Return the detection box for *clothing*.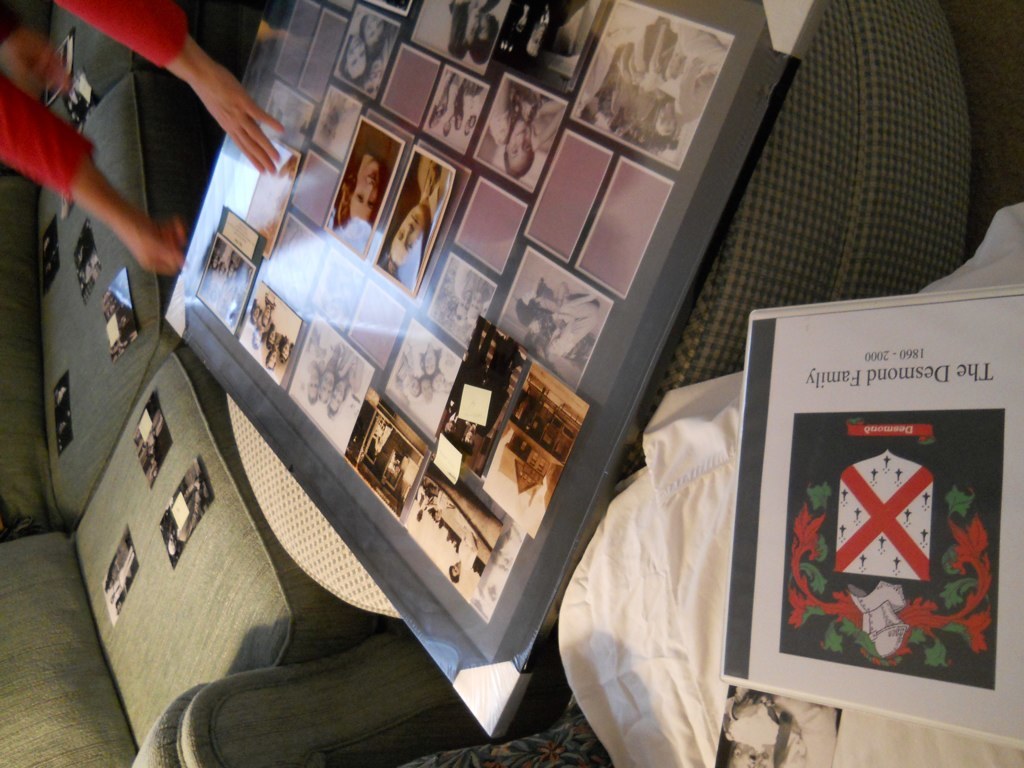
<box>369,416,397,458</box>.
